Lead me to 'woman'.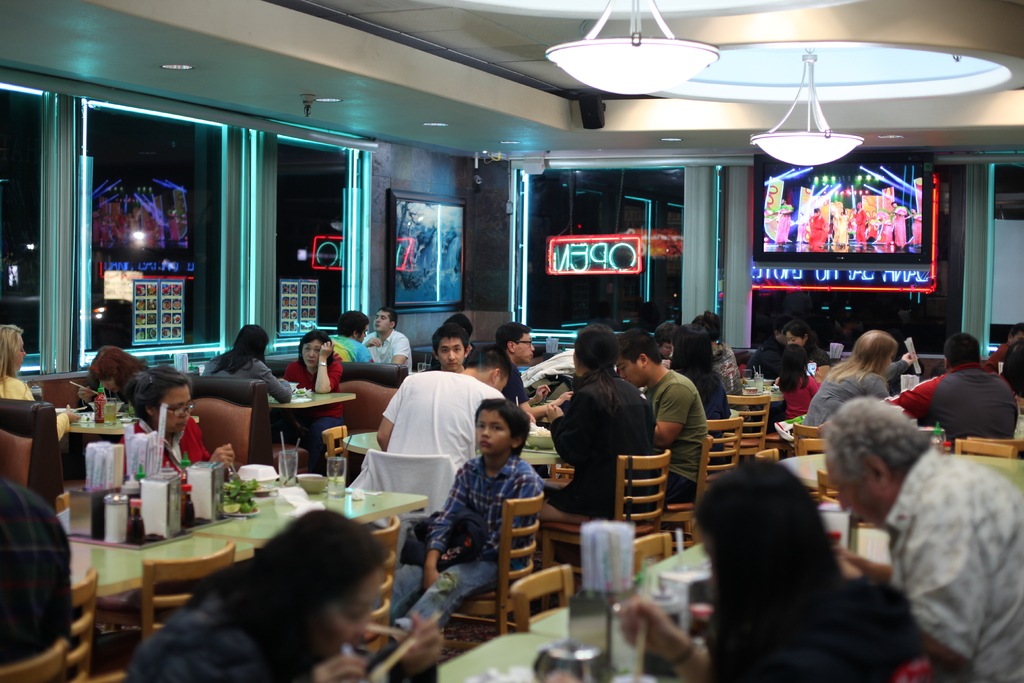
Lead to [666, 324, 729, 424].
